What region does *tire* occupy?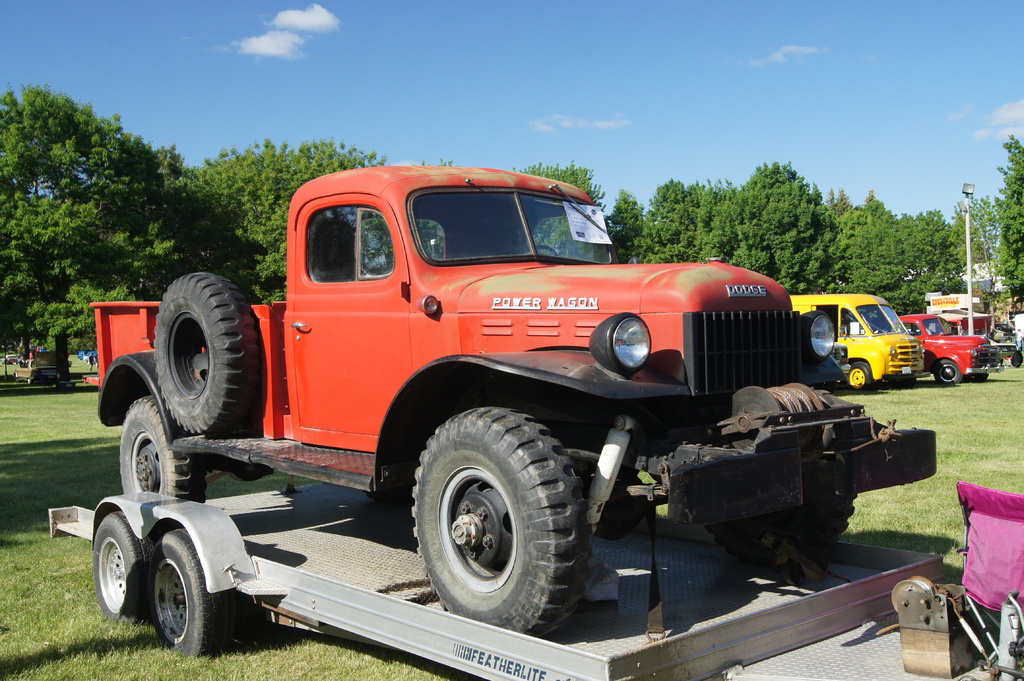
bbox(147, 527, 237, 656).
